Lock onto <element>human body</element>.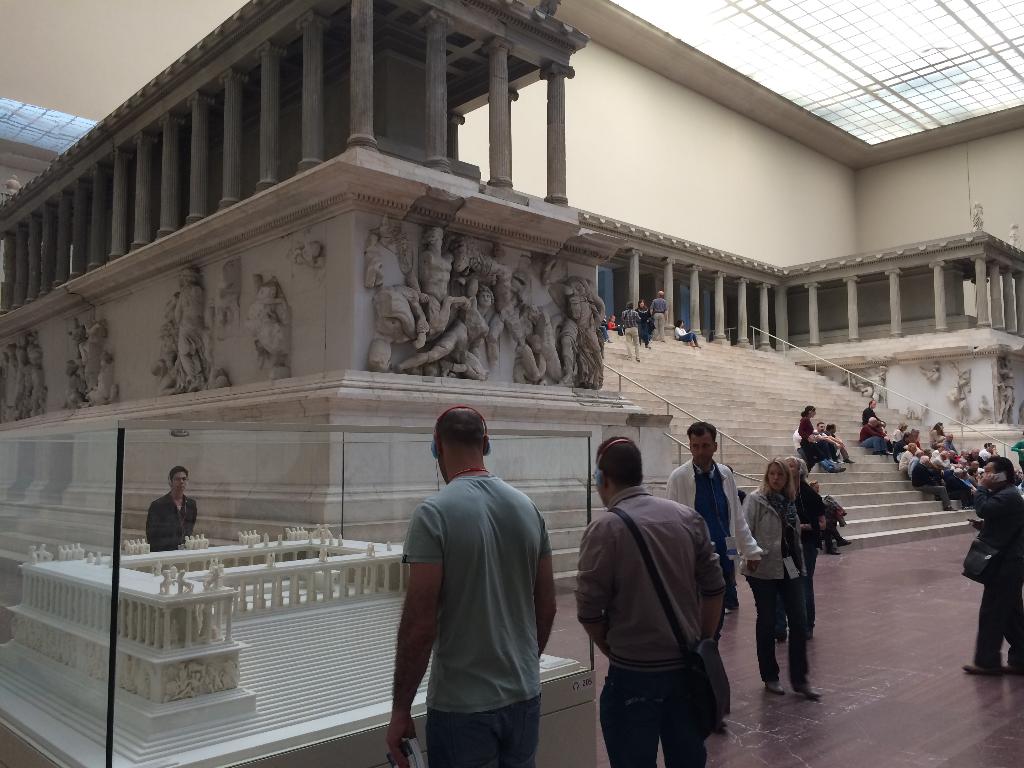
Locked: left=892, top=423, right=913, bottom=442.
